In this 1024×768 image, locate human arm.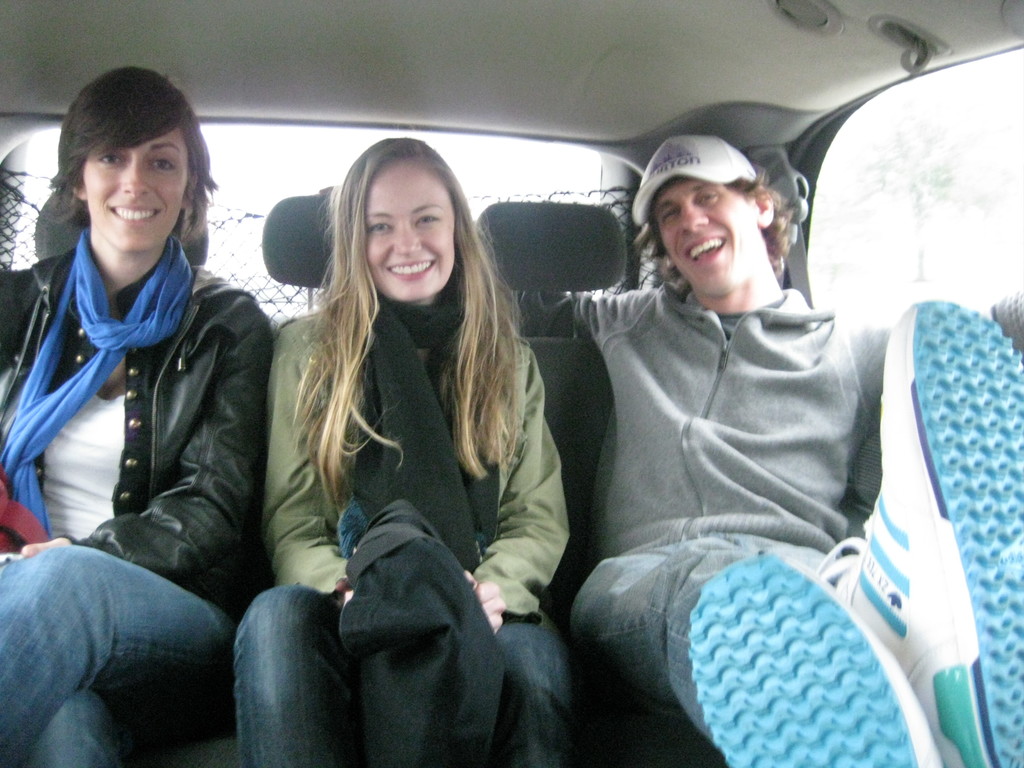
Bounding box: (left=462, top=339, right=569, bottom=628).
